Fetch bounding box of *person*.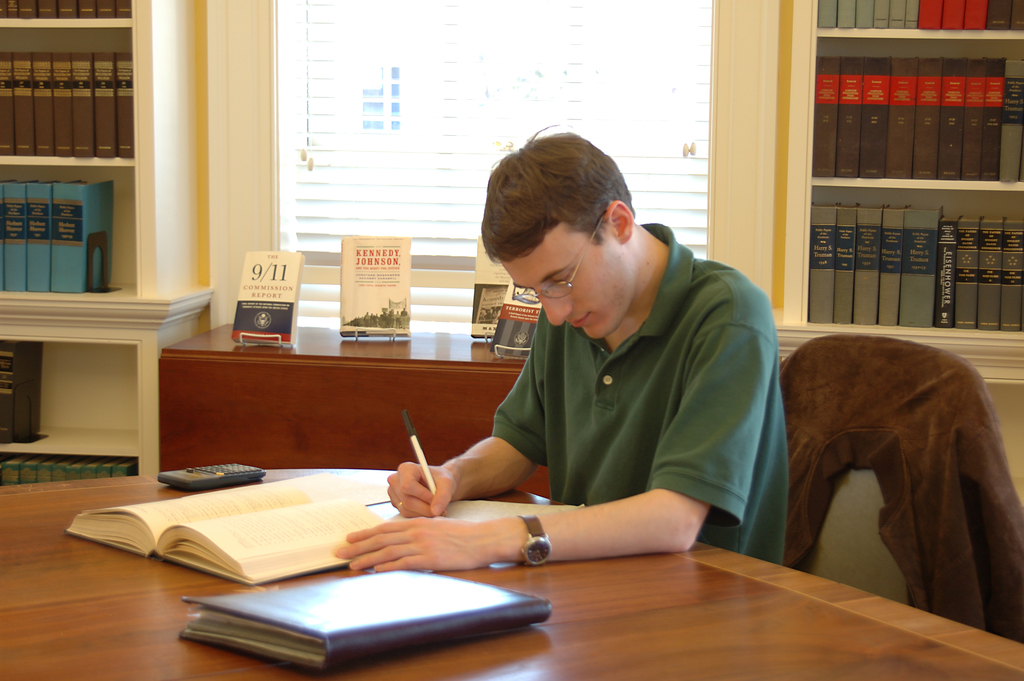
Bbox: <region>330, 118, 791, 570</region>.
